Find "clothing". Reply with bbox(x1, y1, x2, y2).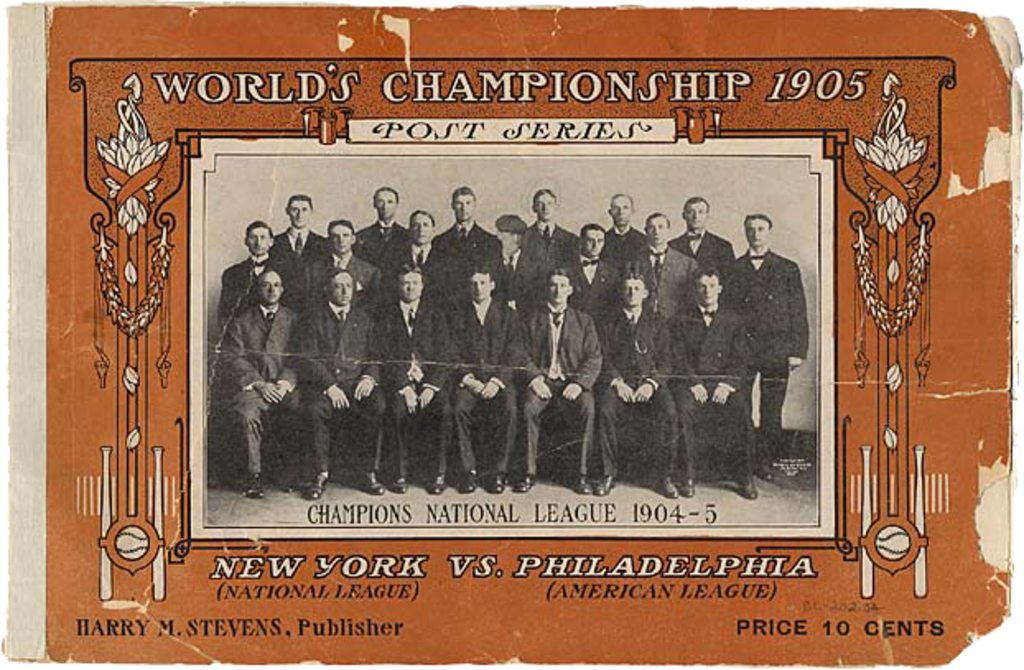
bbox(296, 249, 374, 301).
